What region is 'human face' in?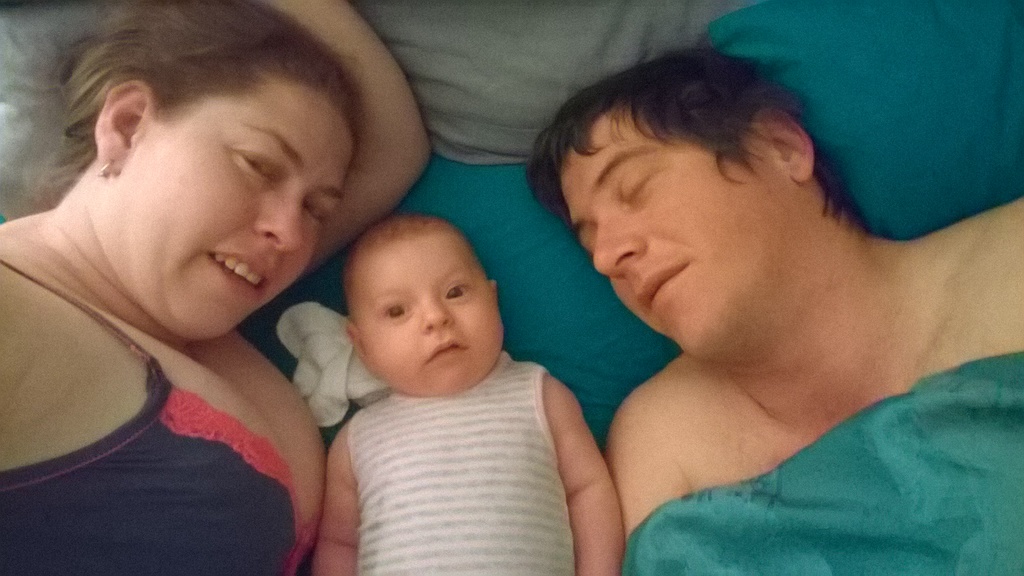
bbox(349, 239, 505, 398).
